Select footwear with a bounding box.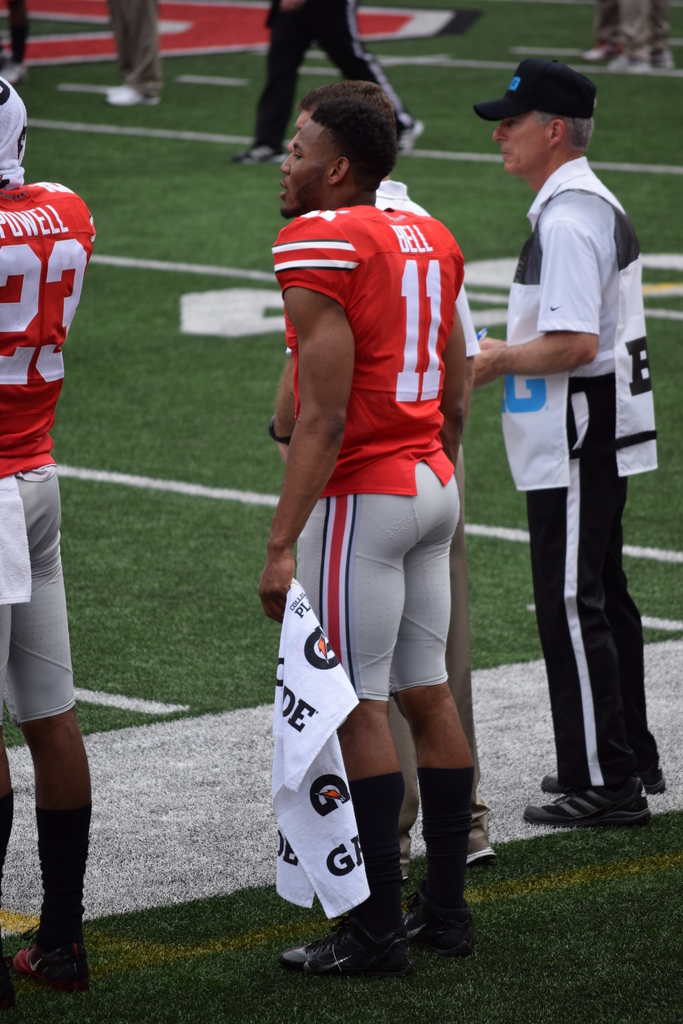
detection(230, 143, 293, 169).
